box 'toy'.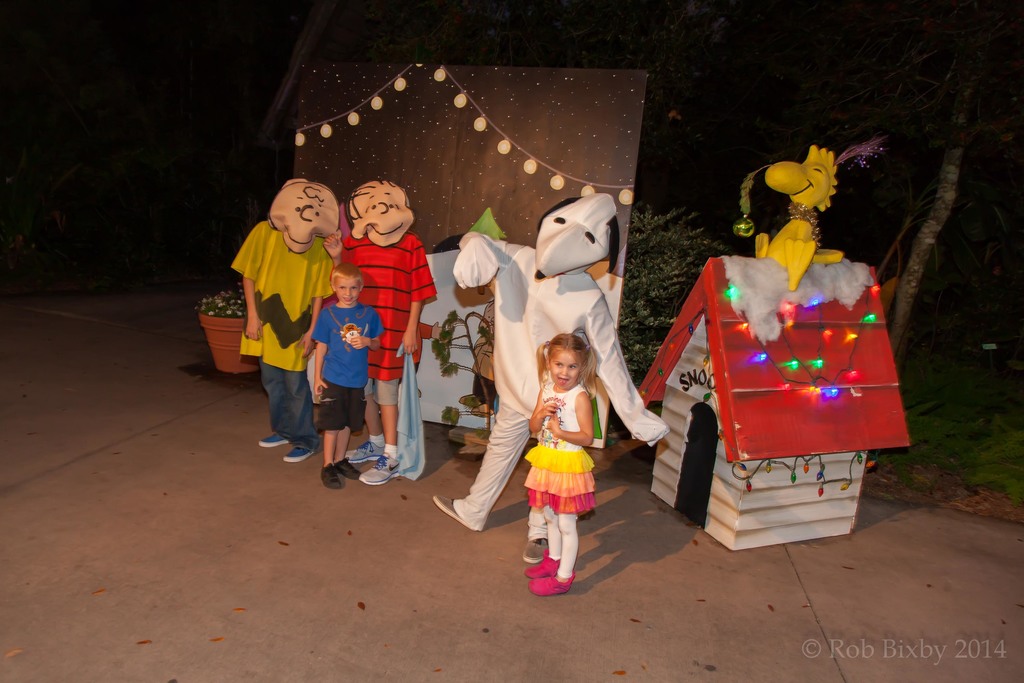
detection(452, 195, 670, 528).
